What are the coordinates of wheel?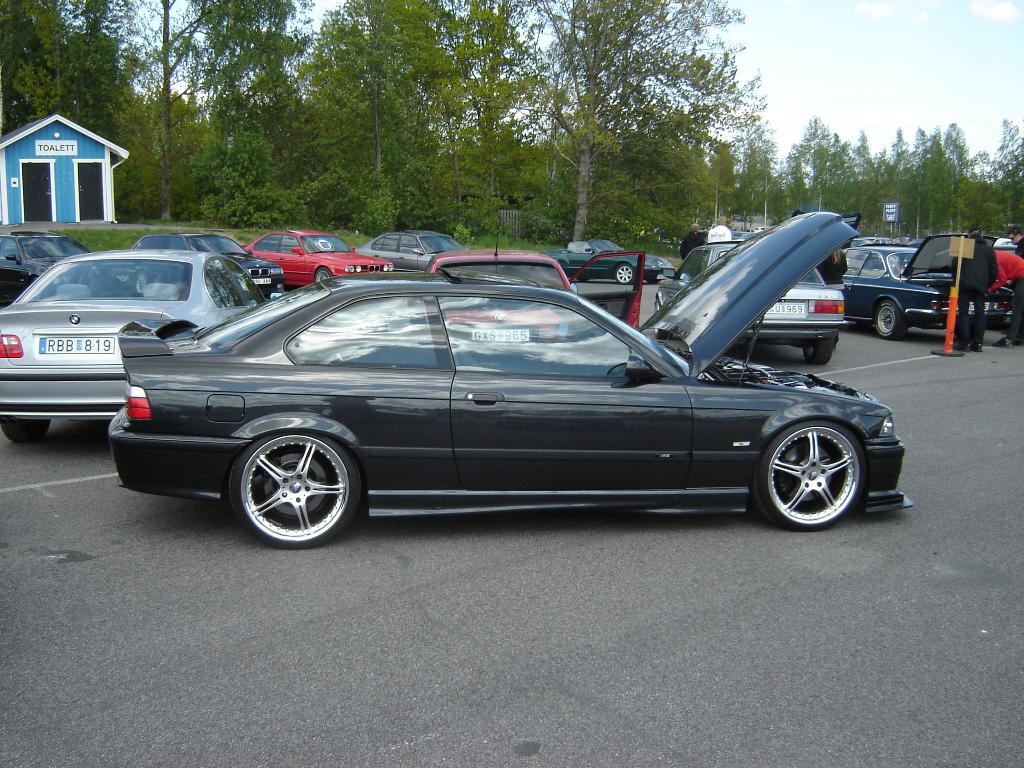
x1=0 y1=417 x2=50 y2=444.
